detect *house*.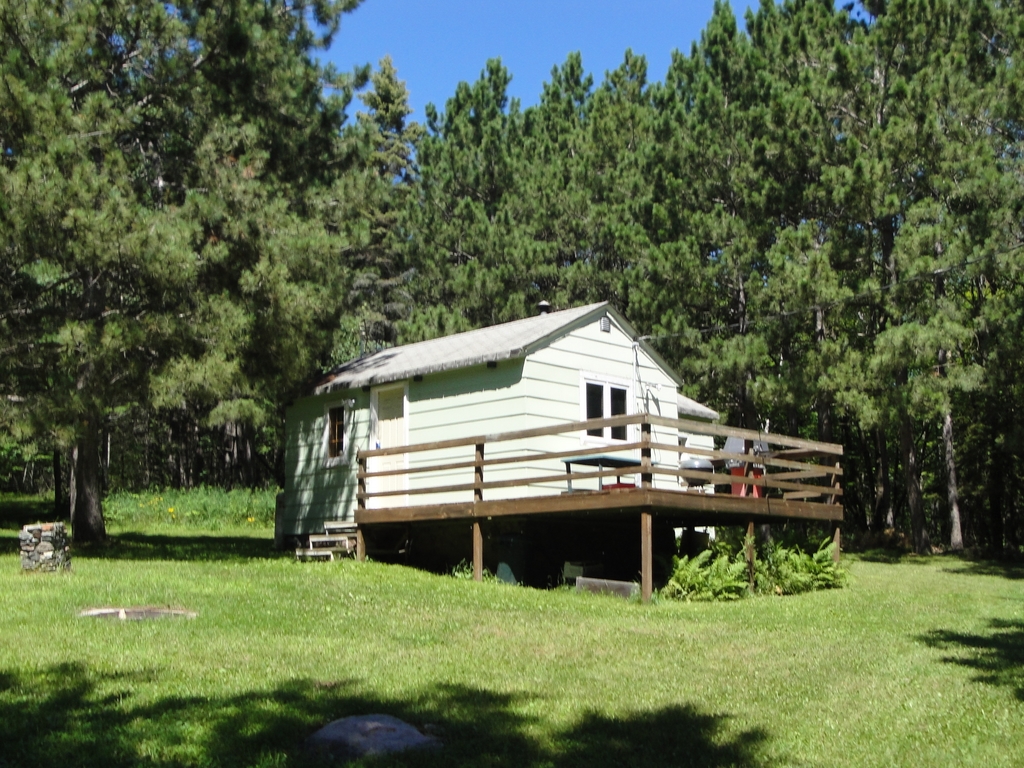
Detected at l=304, t=288, r=849, b=591.
